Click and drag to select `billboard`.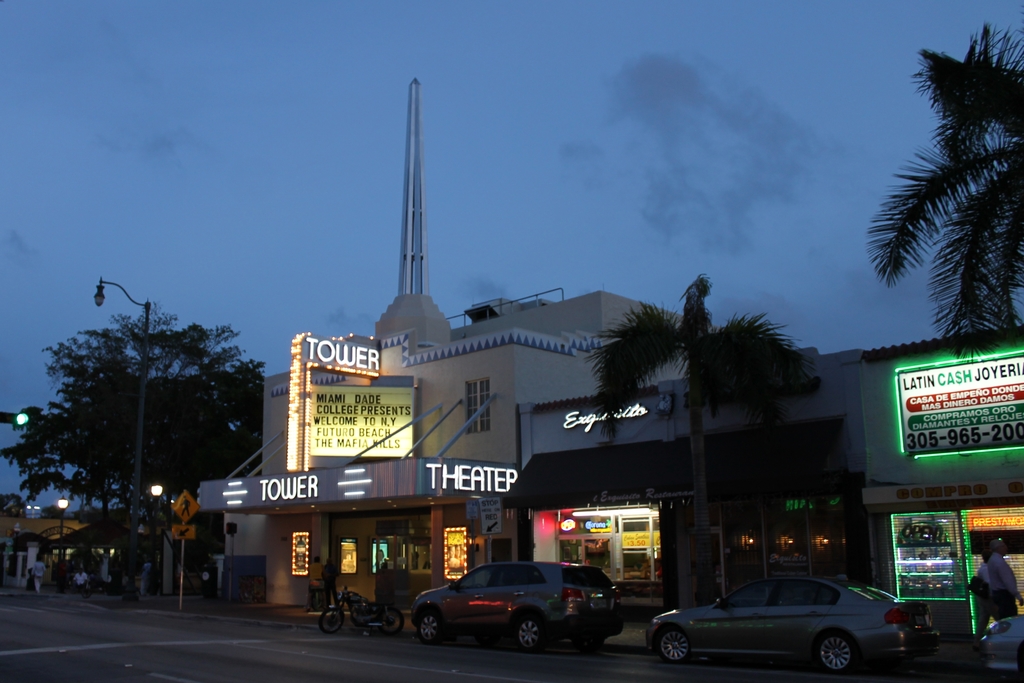
Selection: {"x1": 310, "y1": 386, "x2": 425, "y2": 458}.
